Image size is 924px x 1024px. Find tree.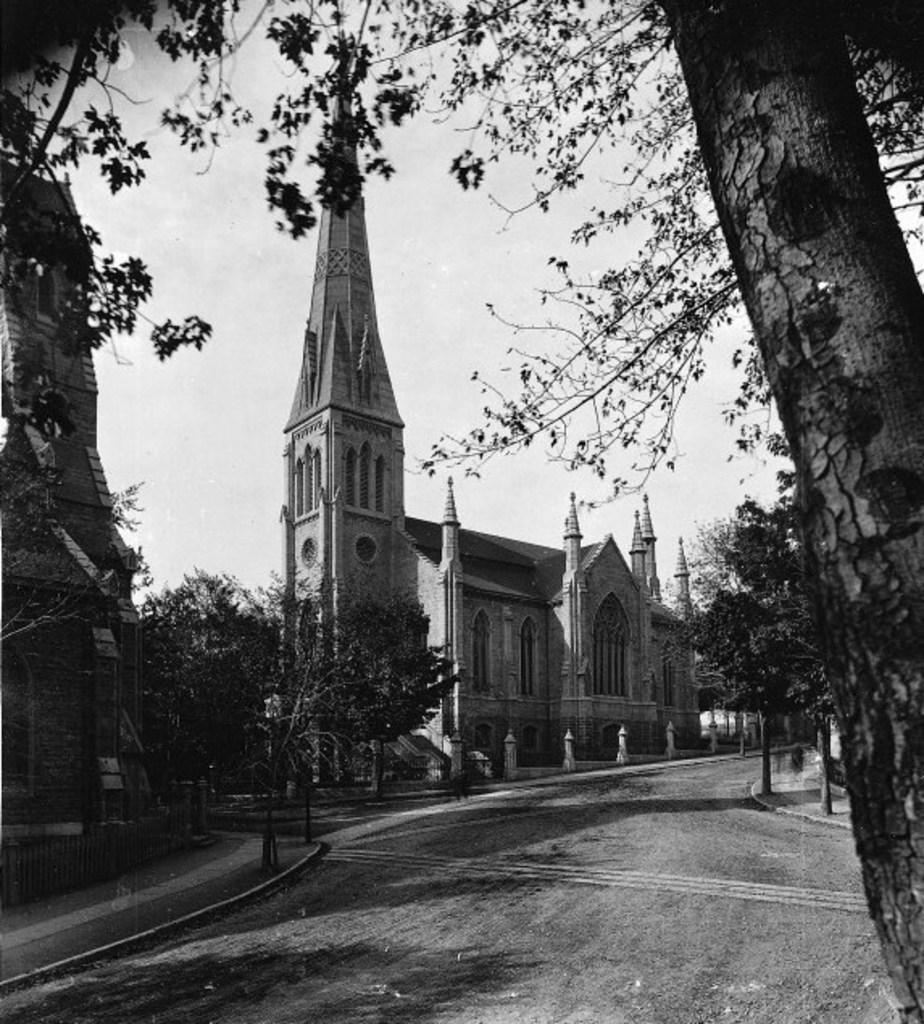
642 511 782 806.
